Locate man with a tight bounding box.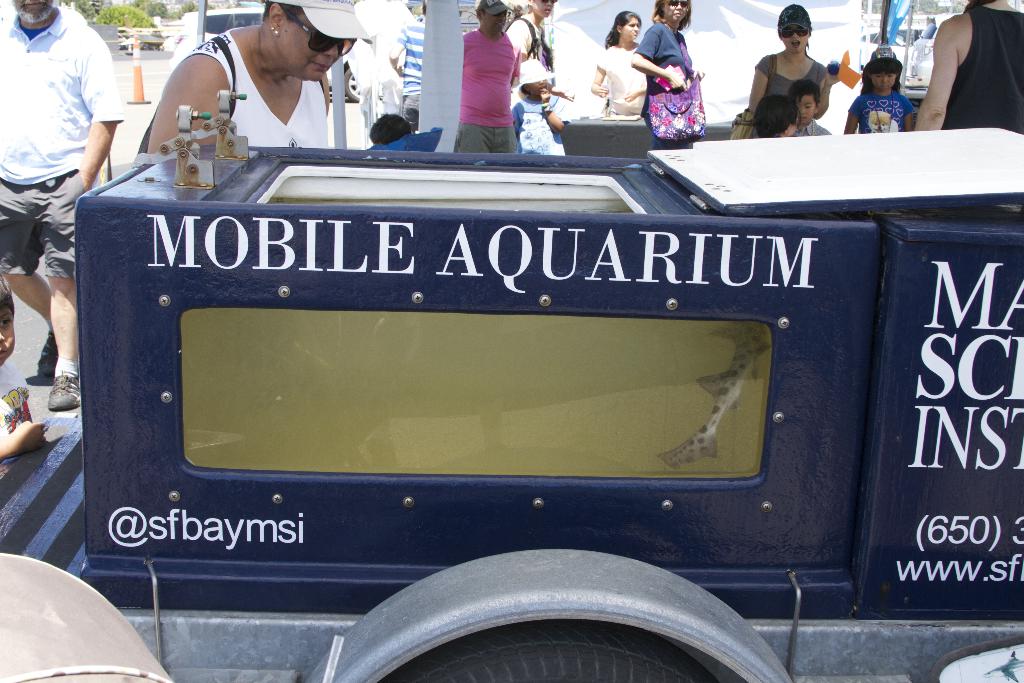
0 0 120 390.
